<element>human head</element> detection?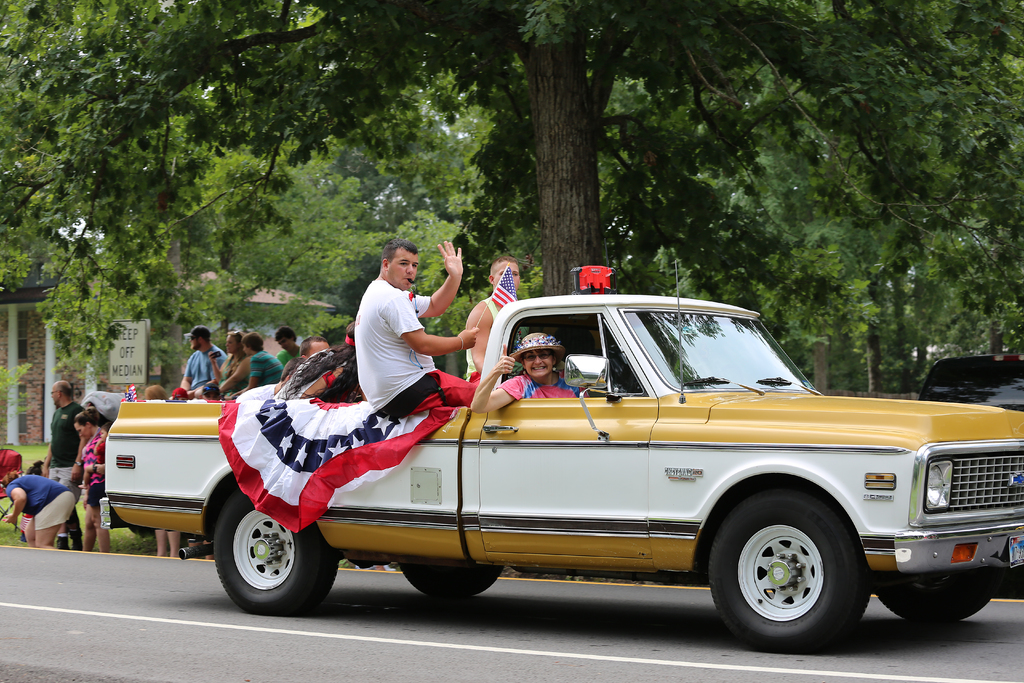
[272,326,298,352]
